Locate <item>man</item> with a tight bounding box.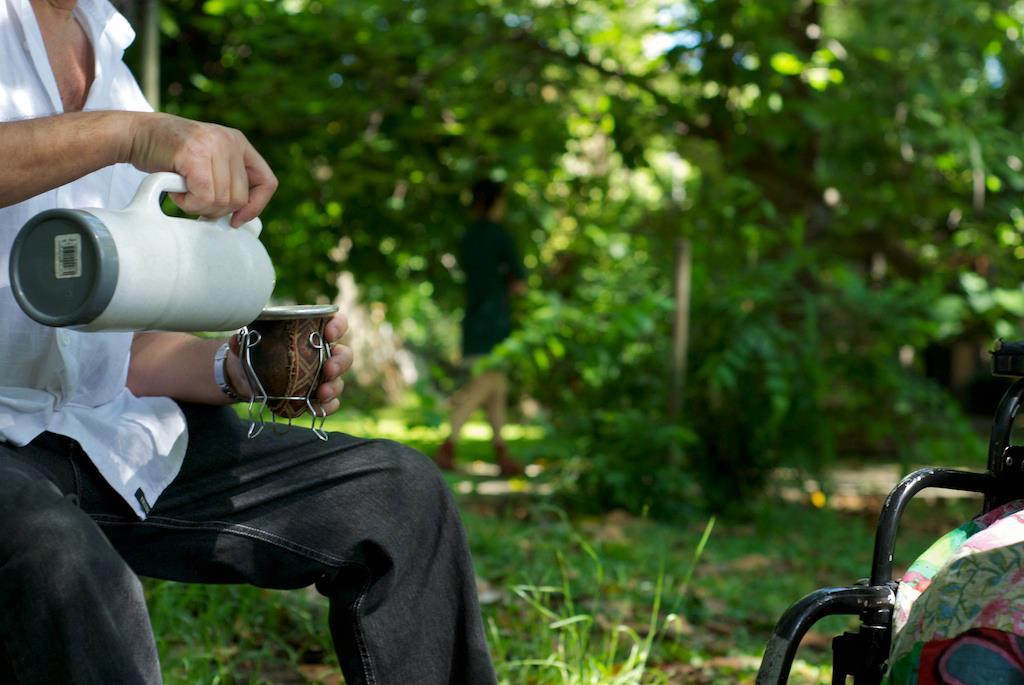
detection(0, 133, 538, 680).
